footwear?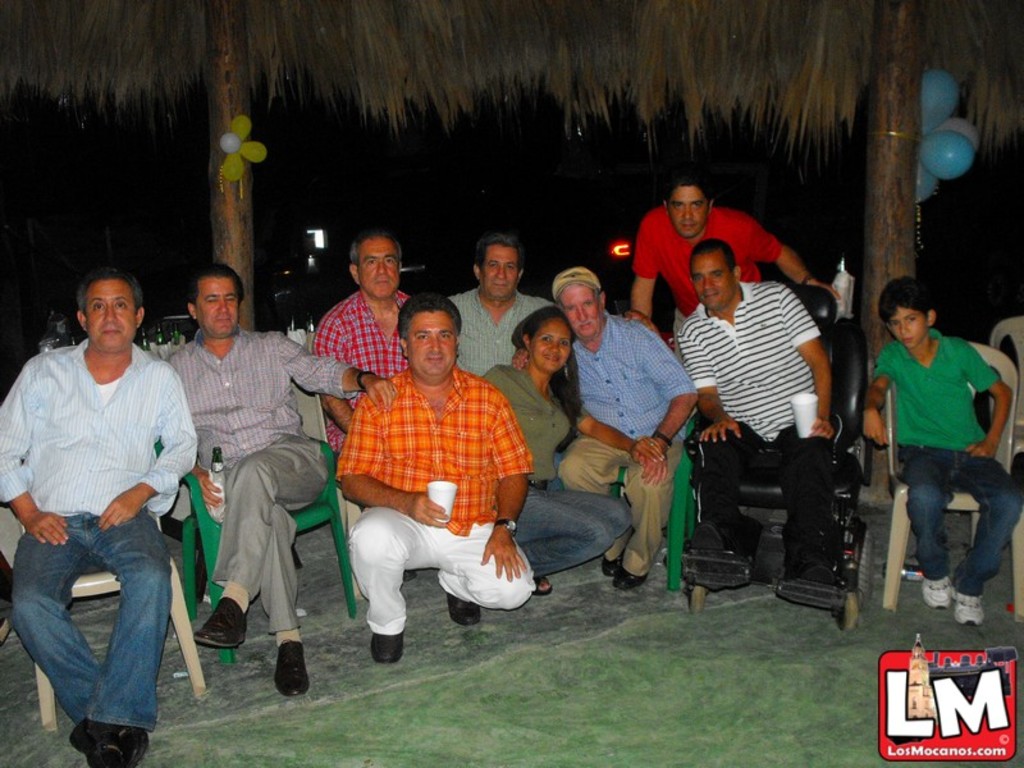
<box>372,628,406,666</box>
